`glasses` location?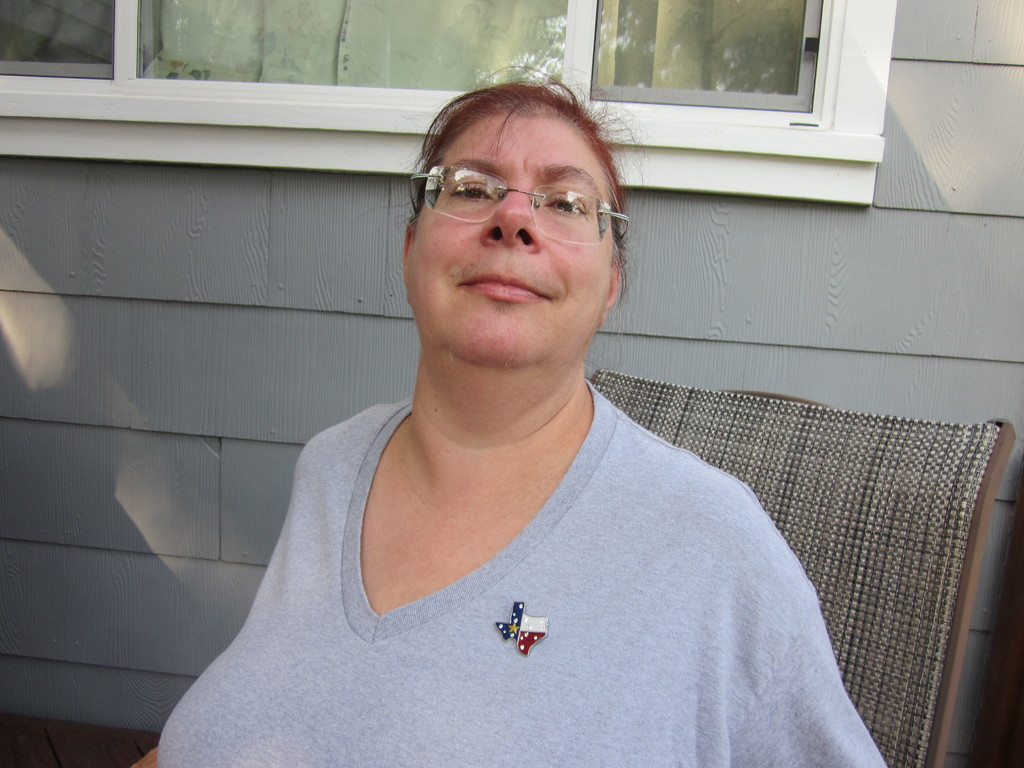
pyautogui.locateOnScreen(410, 154, 623, 243)
